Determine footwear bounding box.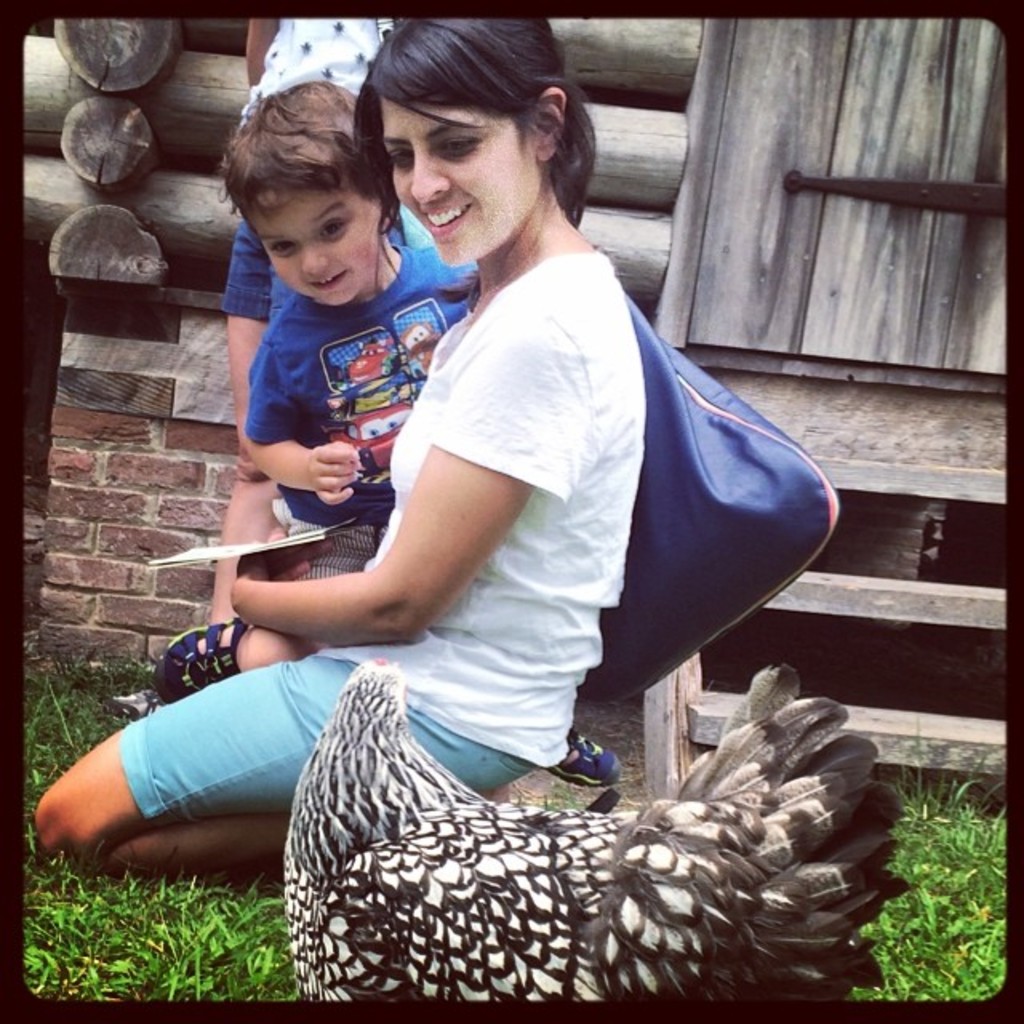
Determined: box=[549, 726, 630, 789].
